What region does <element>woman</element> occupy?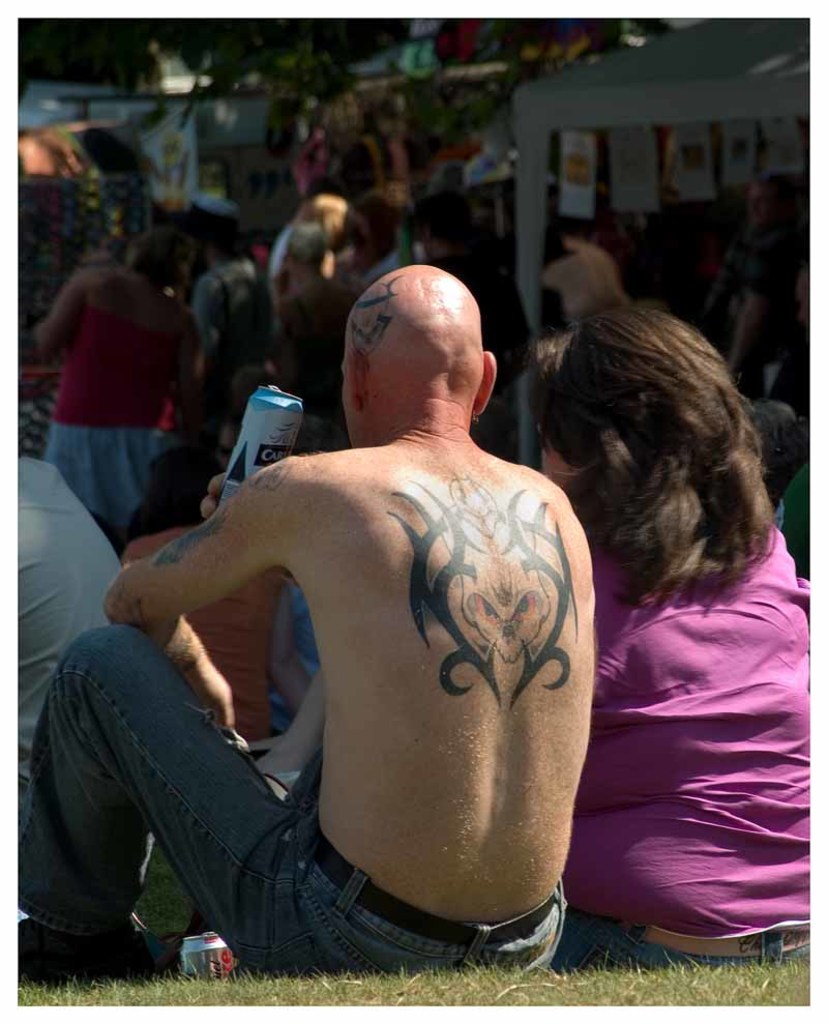
x1=36 y1=222 x2=206 y2=549.
